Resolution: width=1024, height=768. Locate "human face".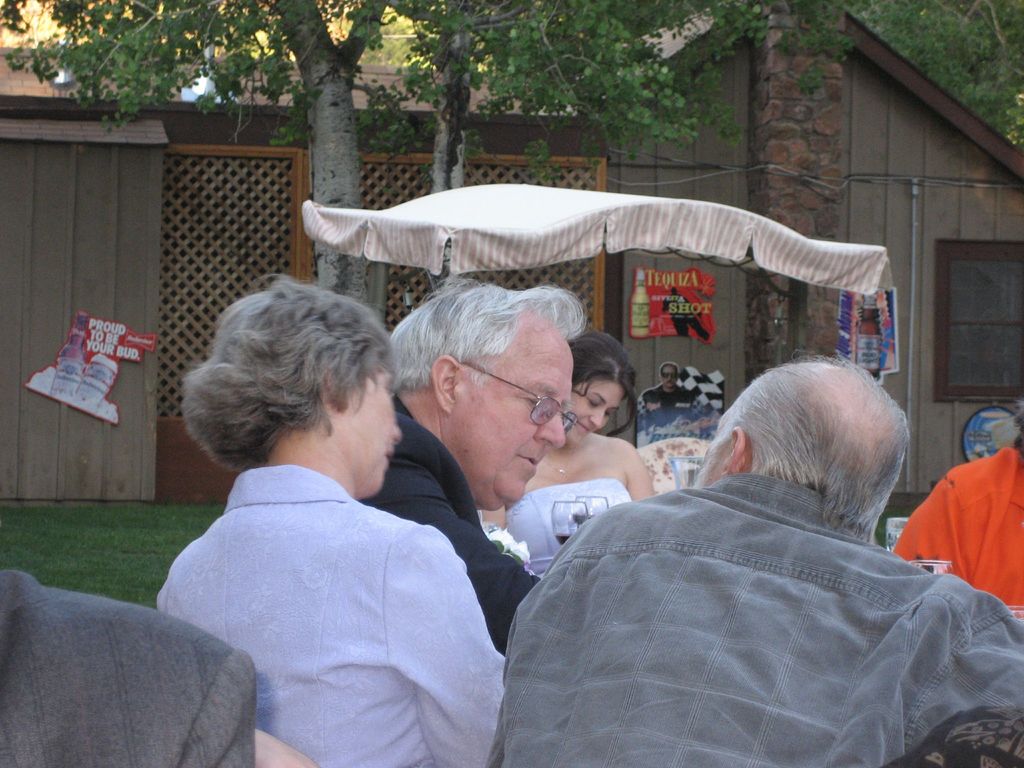
349, 366, 404, 493.
